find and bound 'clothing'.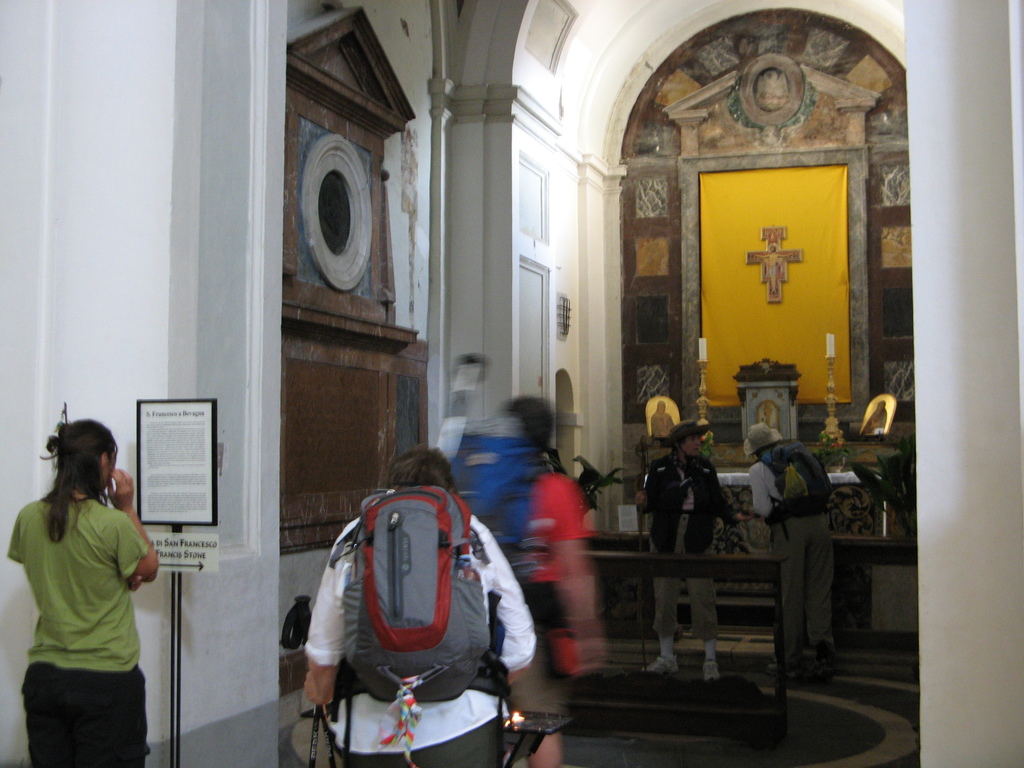
Bound: l=495, t=460, r=596, b=712.
